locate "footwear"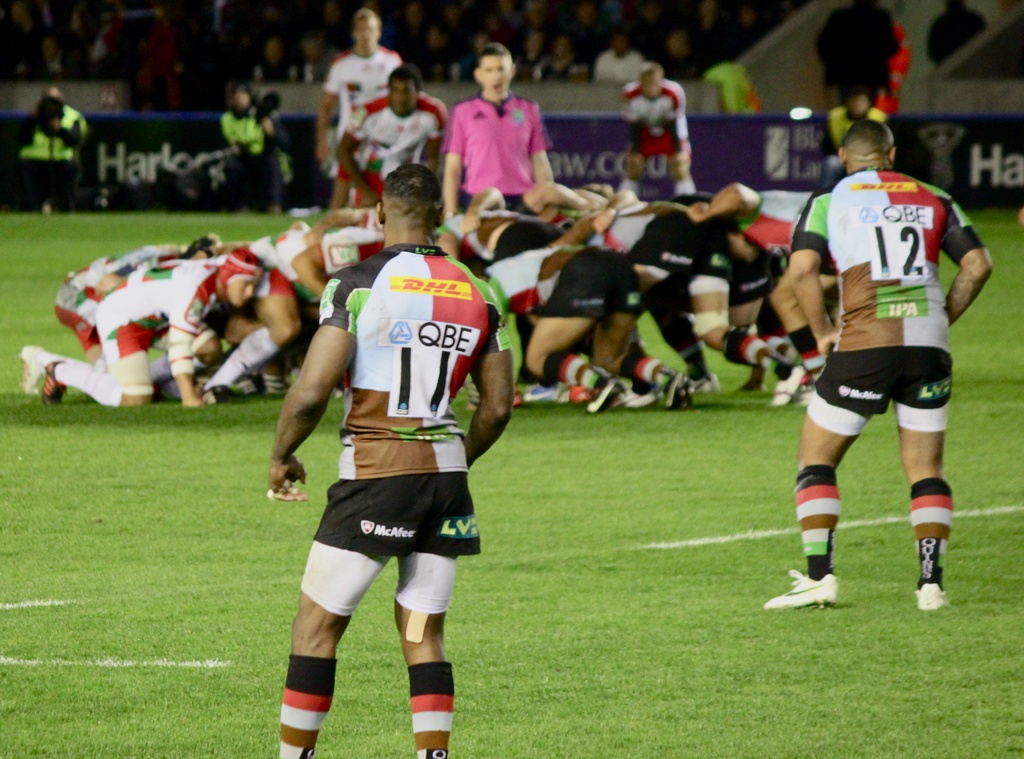
{"left": 912, "top": 582, "right": 950, "bottom": 611}
